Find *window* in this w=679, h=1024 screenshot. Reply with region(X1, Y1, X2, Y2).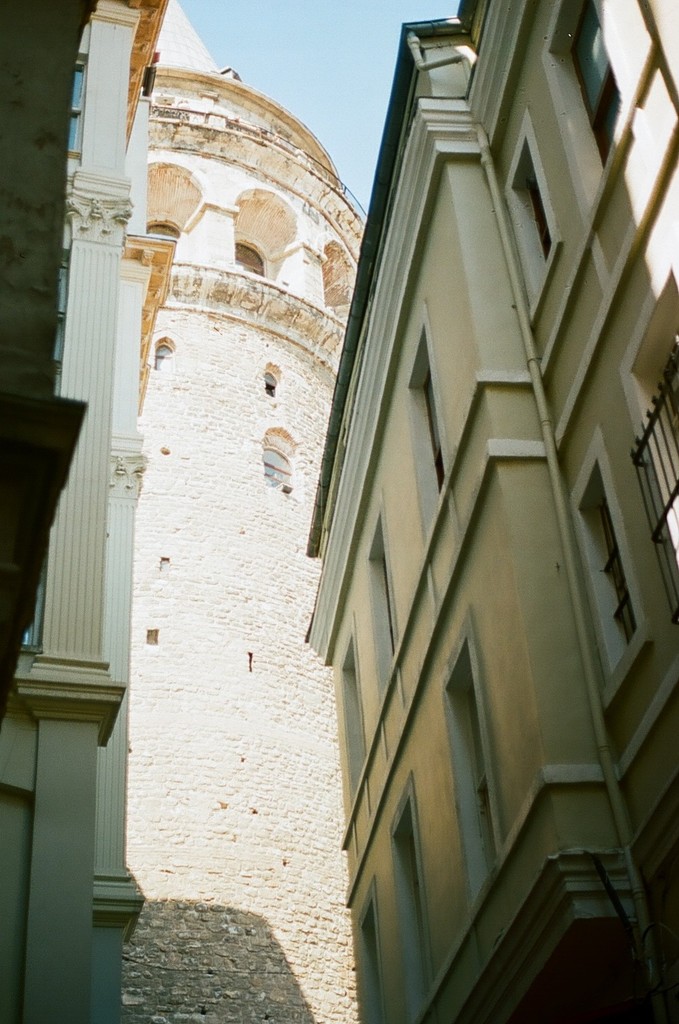
region(331, 610, 368, 803).
